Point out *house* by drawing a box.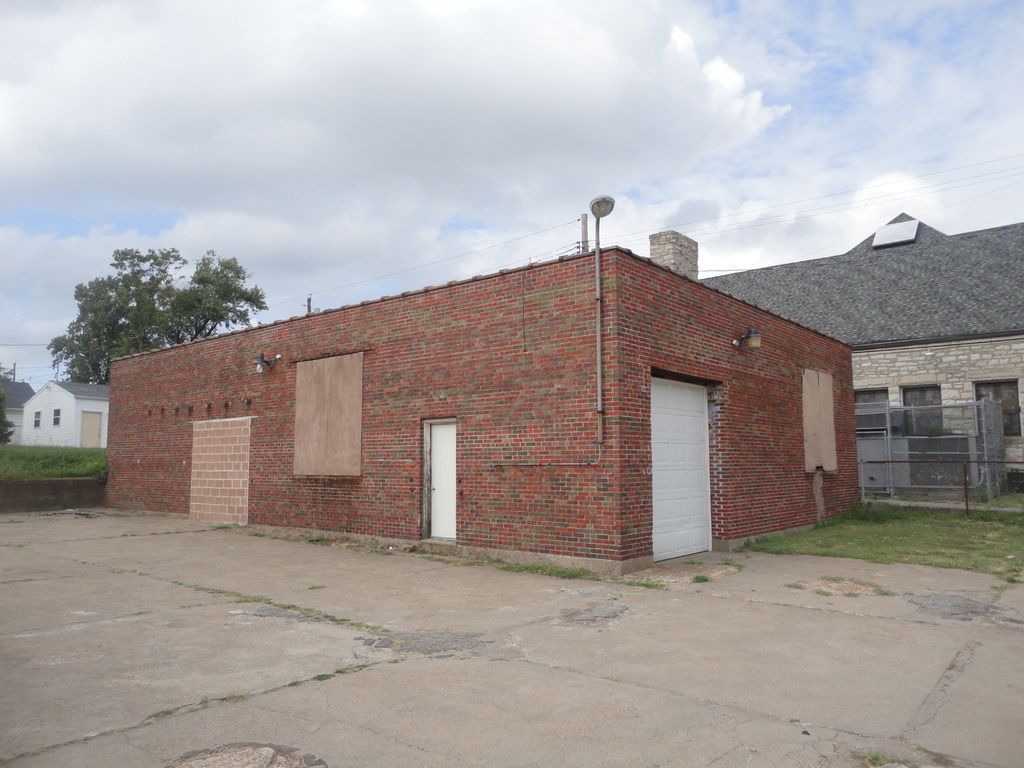
BBox(18, 377, 109, 448).
